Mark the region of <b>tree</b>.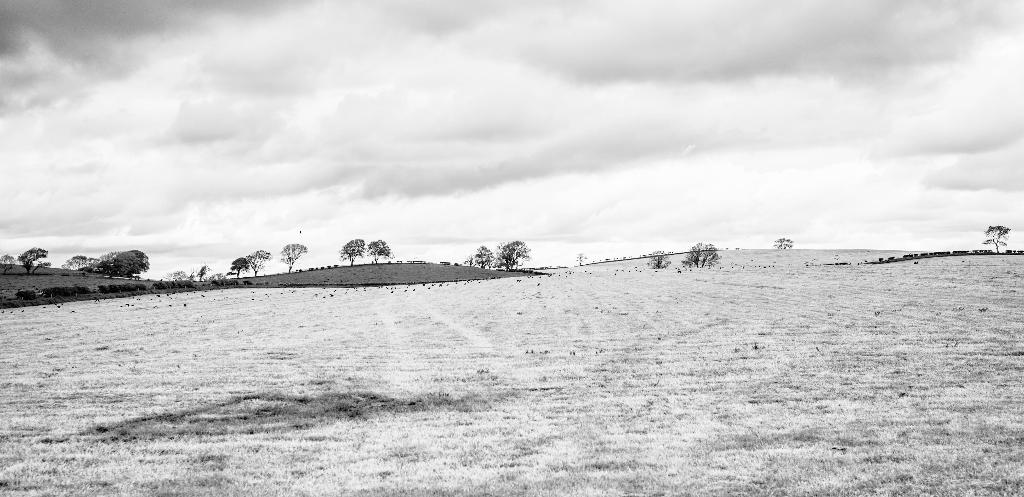
Region: detection(774, 236, 792, 247).
